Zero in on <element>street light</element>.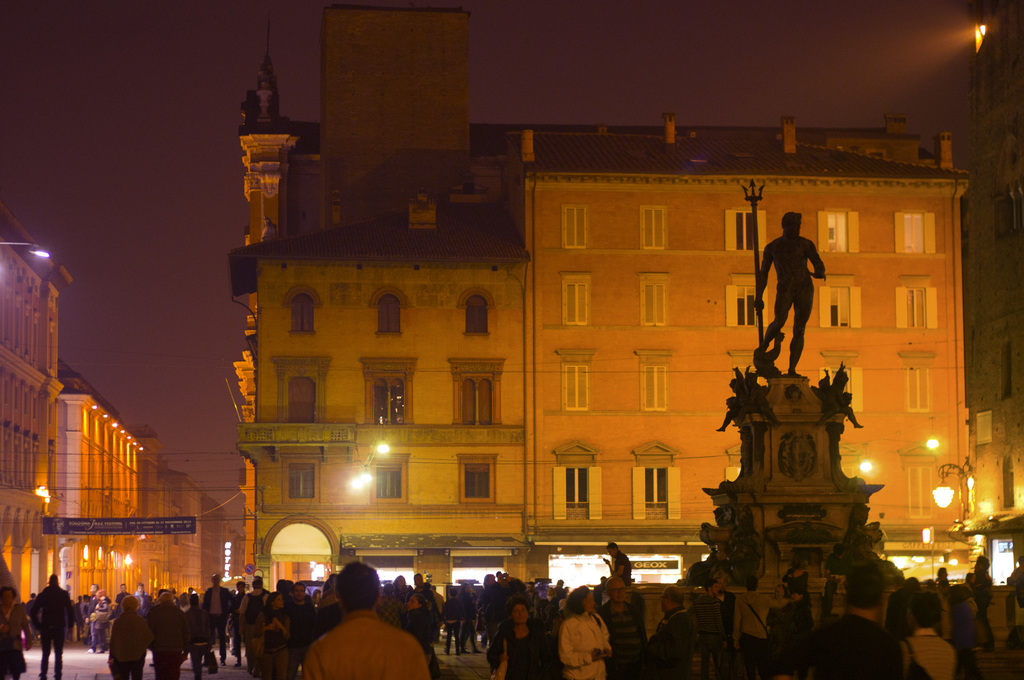
Zeroed in: detection(929, 452, 968, 522).
